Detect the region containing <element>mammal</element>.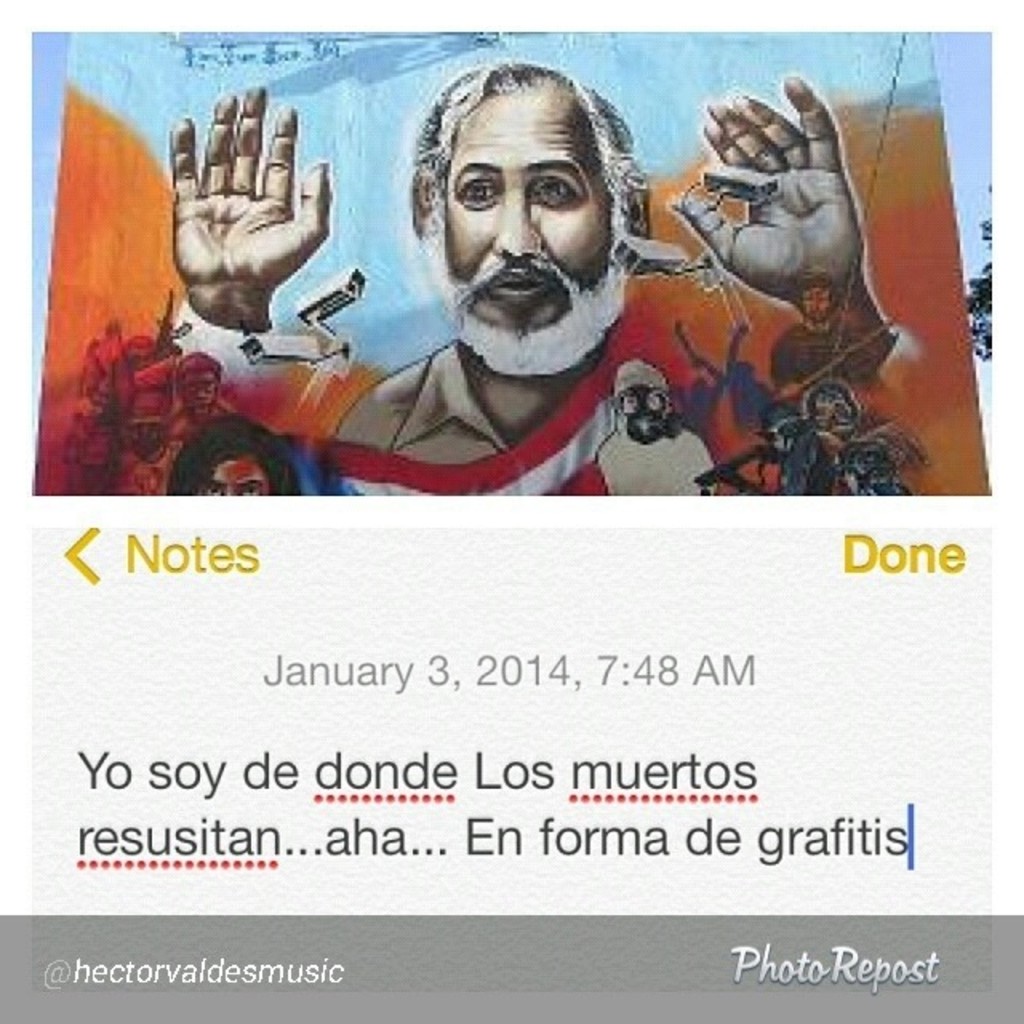
160/410/288/509.
